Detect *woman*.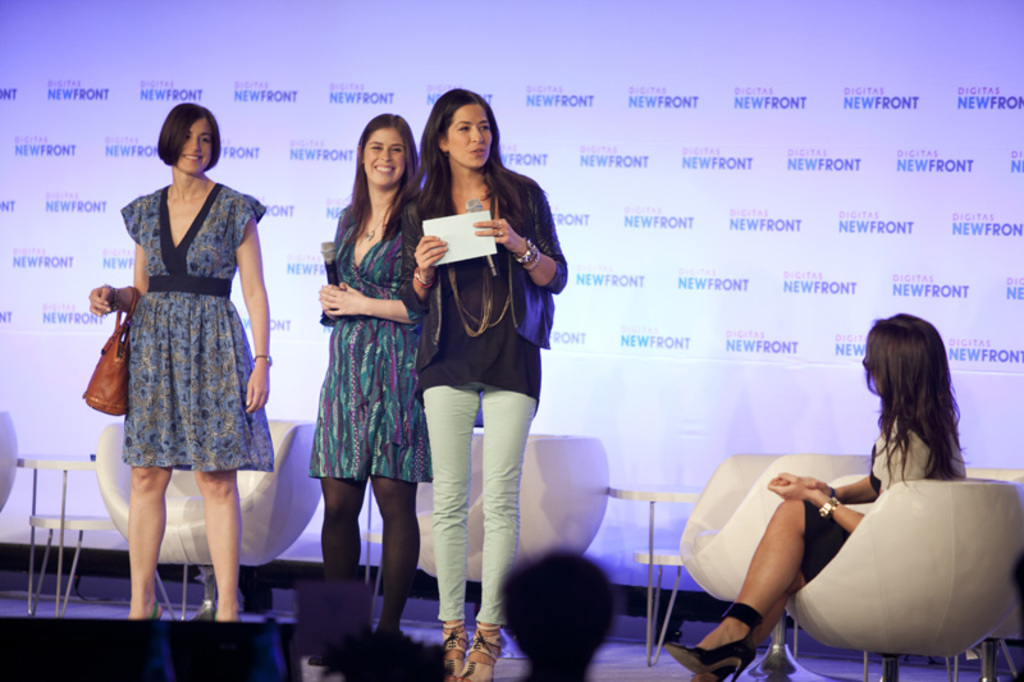
Detected at {"left": 732, "top": 320, "right": 984, "bottom": 681}.
